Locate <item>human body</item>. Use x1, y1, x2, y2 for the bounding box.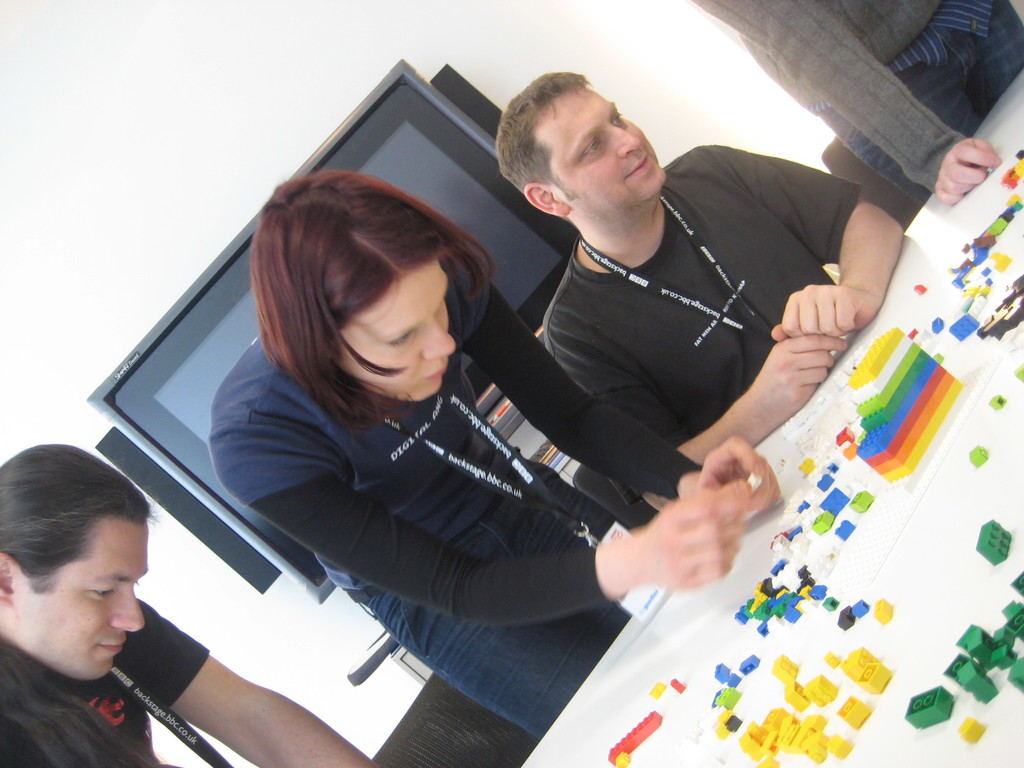
2, 440, 370, 767.
